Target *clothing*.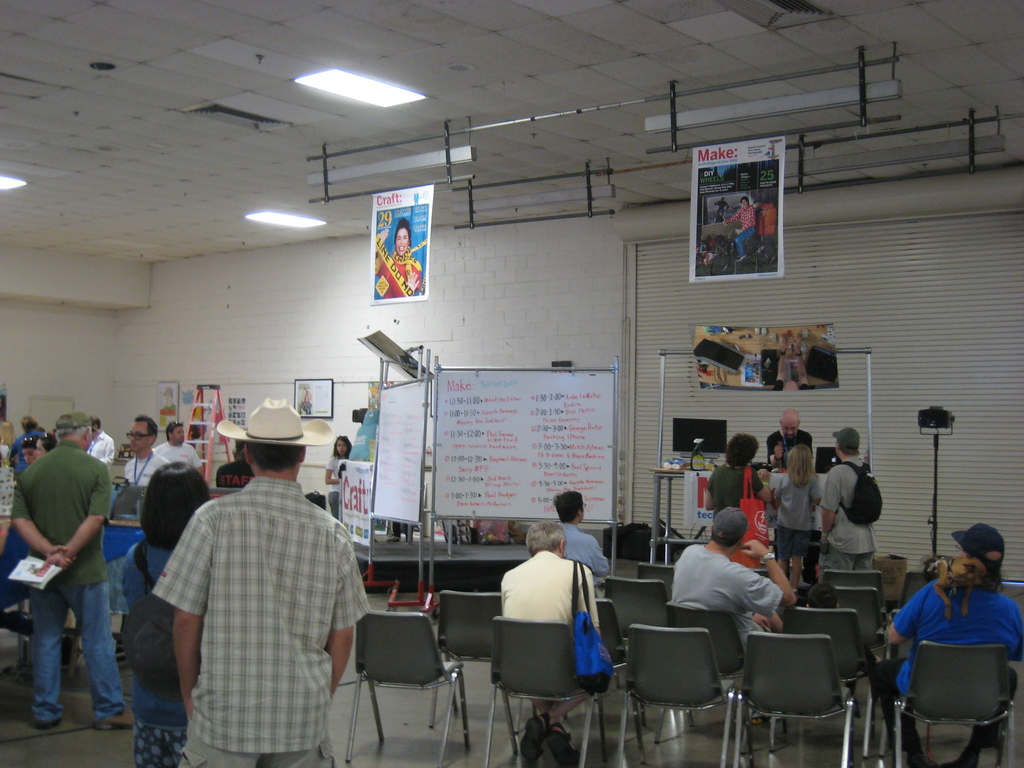
Target region: bbox=[763, 427, 810, 463].
